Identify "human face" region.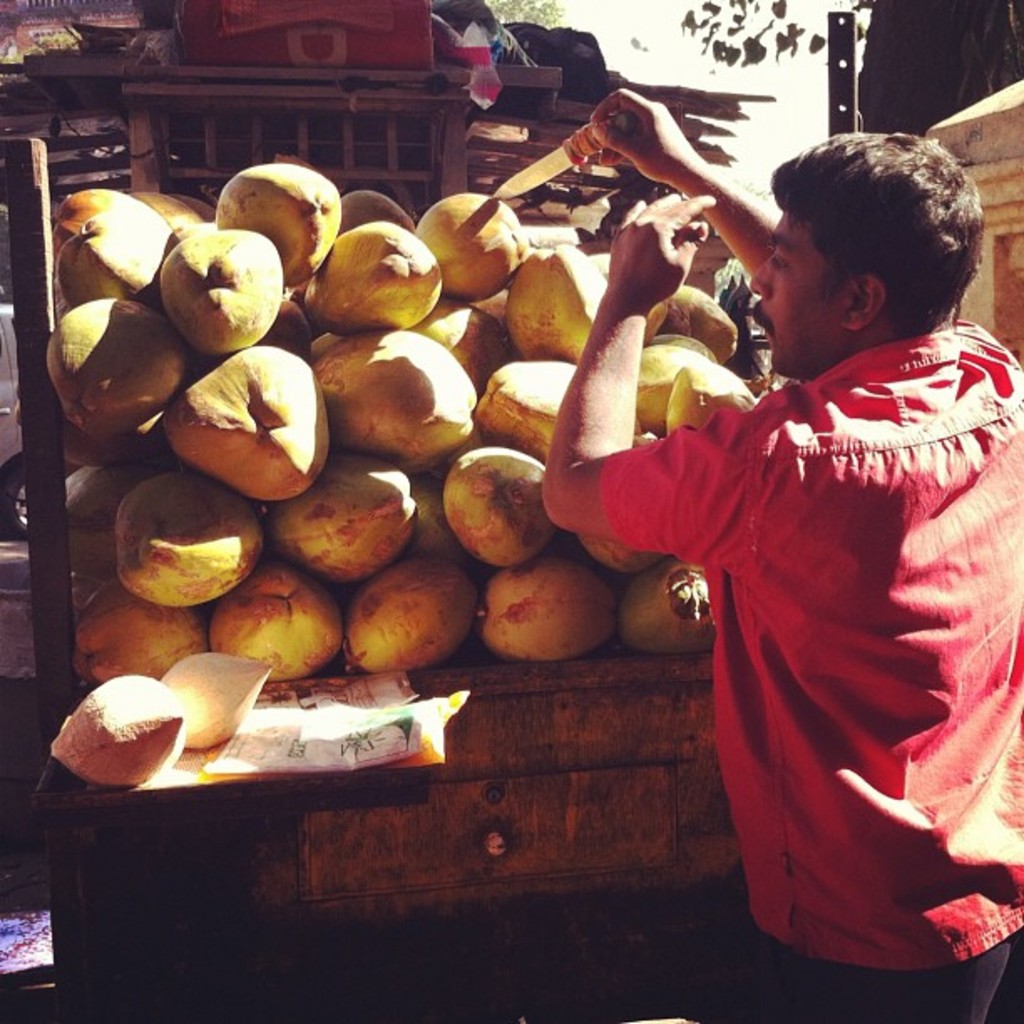
Region: locate(746, 209, 843, 376).
